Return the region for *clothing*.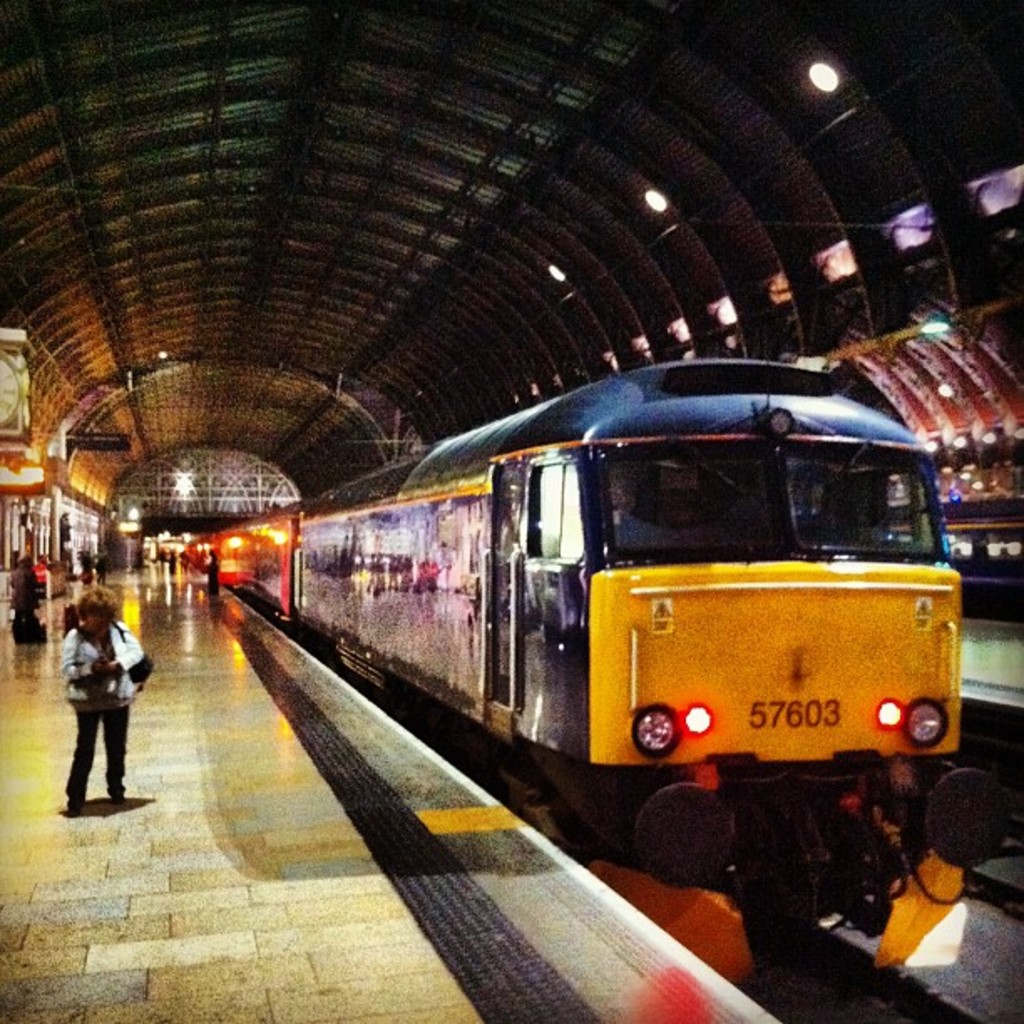
box=[59, 621, 142, 800].
